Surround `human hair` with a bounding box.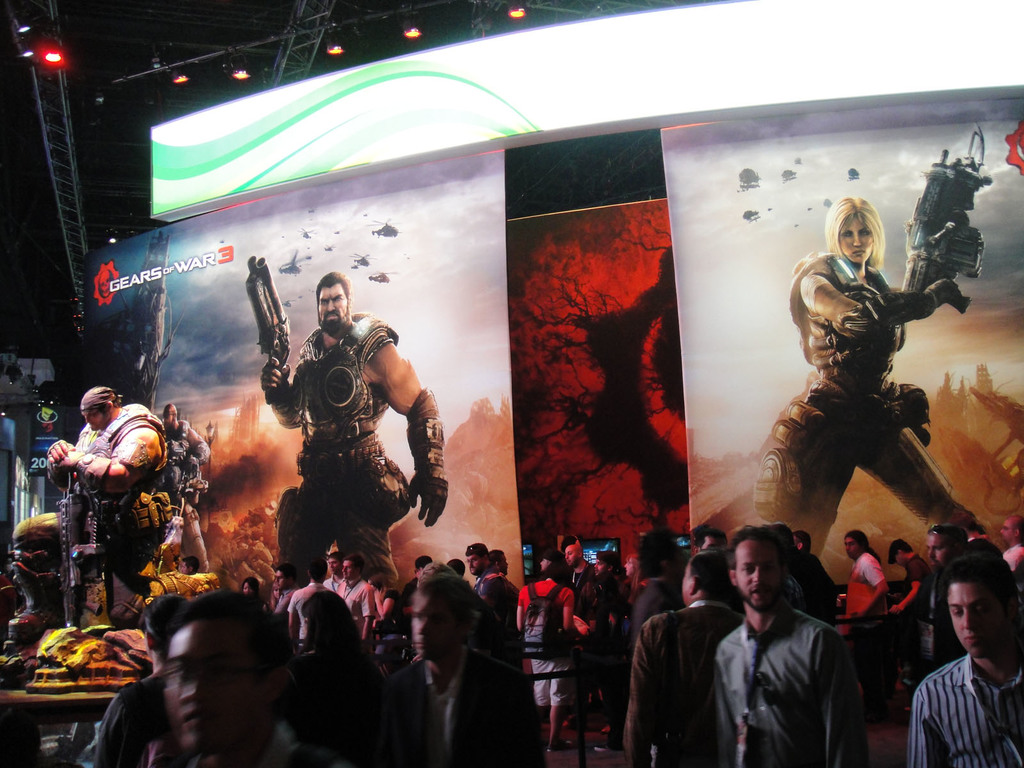
detection(892, 537, 916, 561).
